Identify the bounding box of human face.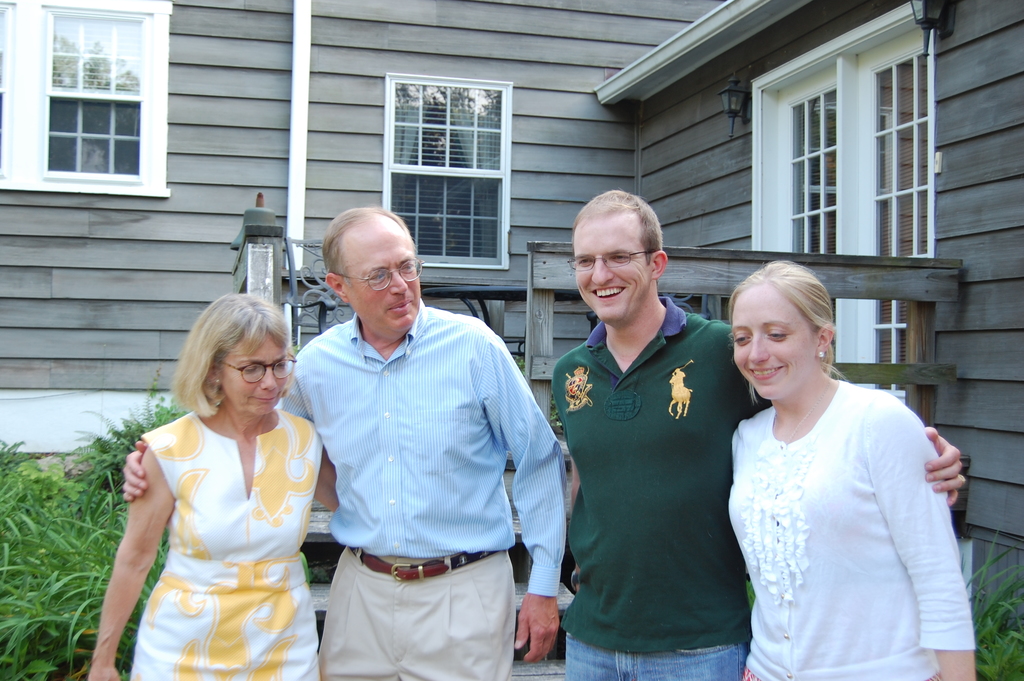
detection(347, 231, 423, 336).
